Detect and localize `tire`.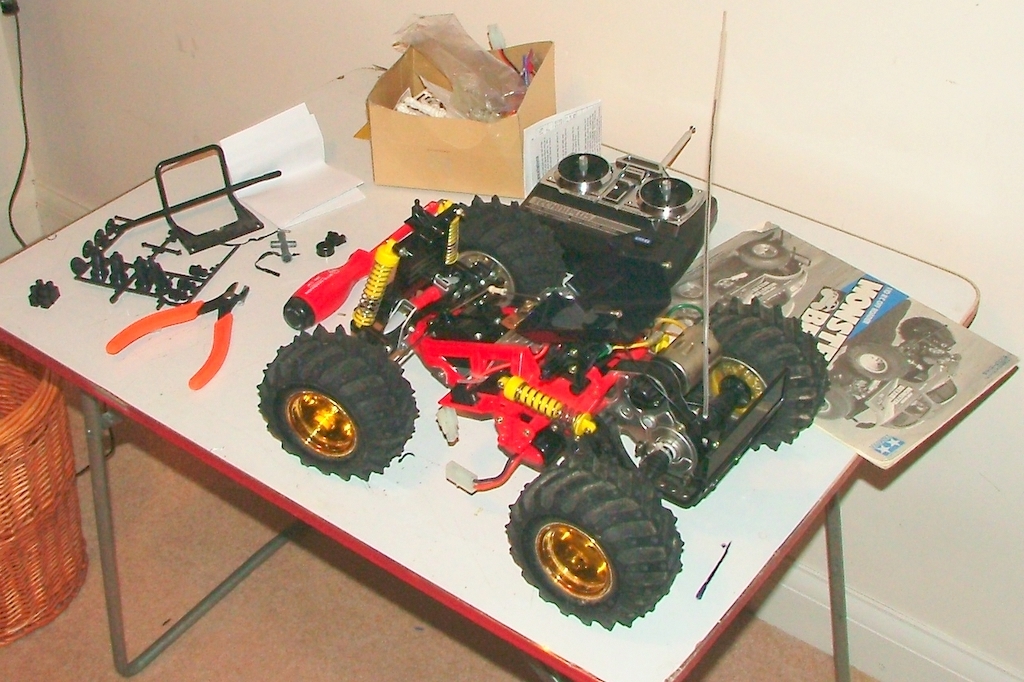
Localized at (701, 296, 831, 455).
